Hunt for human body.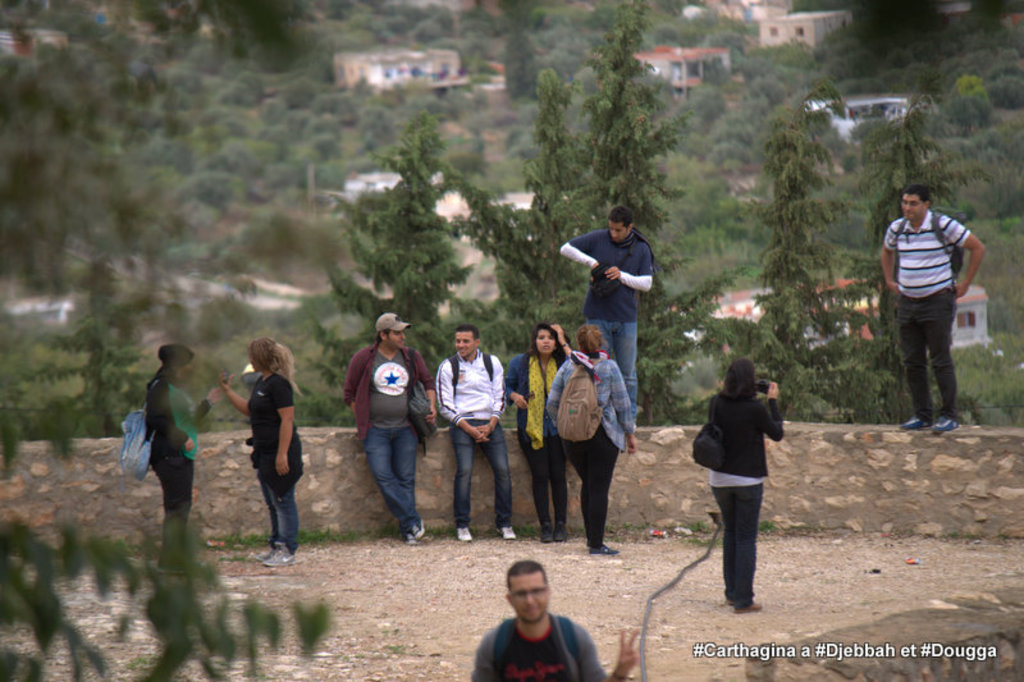
Hunted down at (333,311,440,536).
